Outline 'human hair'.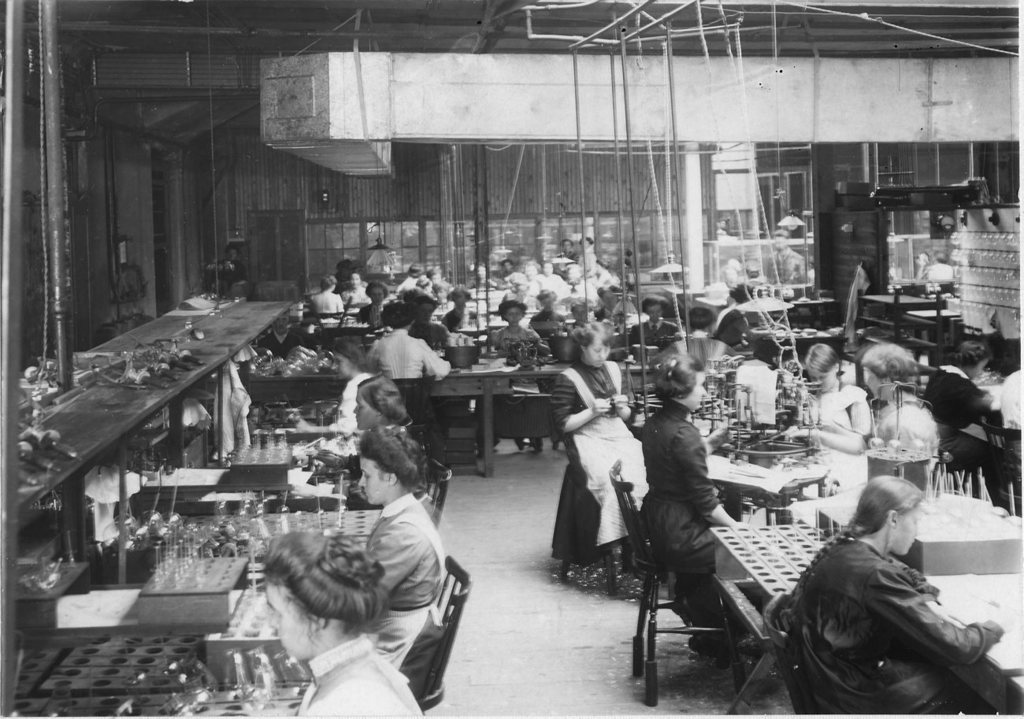
Outline: l=751, t=339, r=781, b=361.
